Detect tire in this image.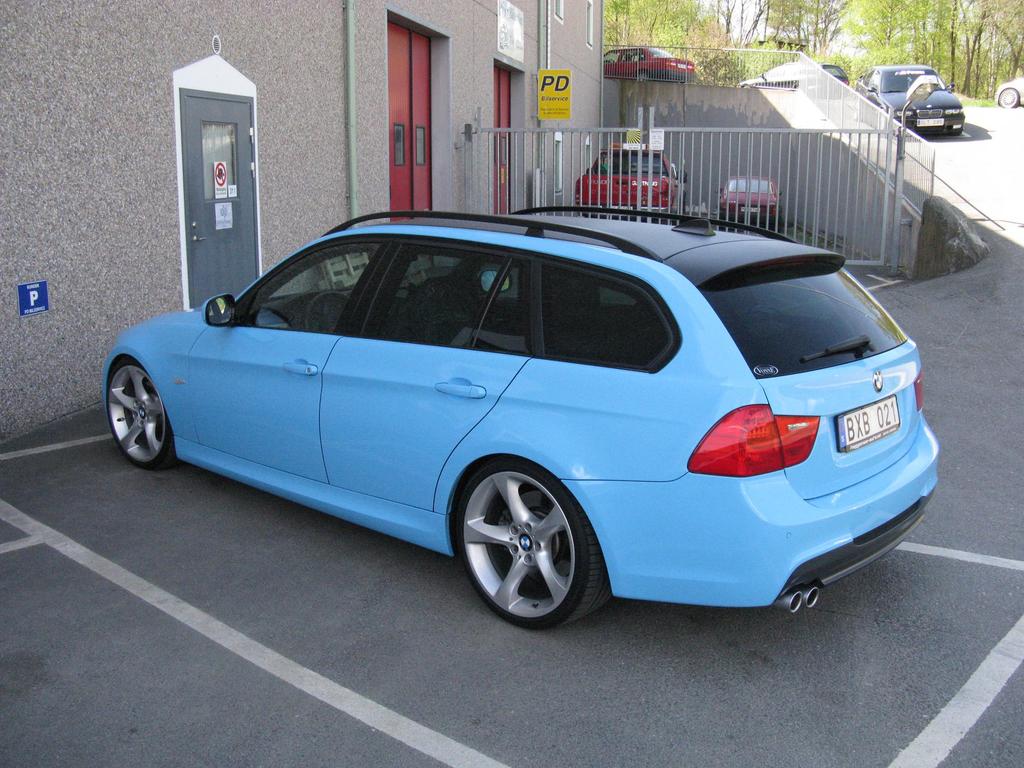
Detection: [x1=108, y1=361, x2=176, y2=473].
